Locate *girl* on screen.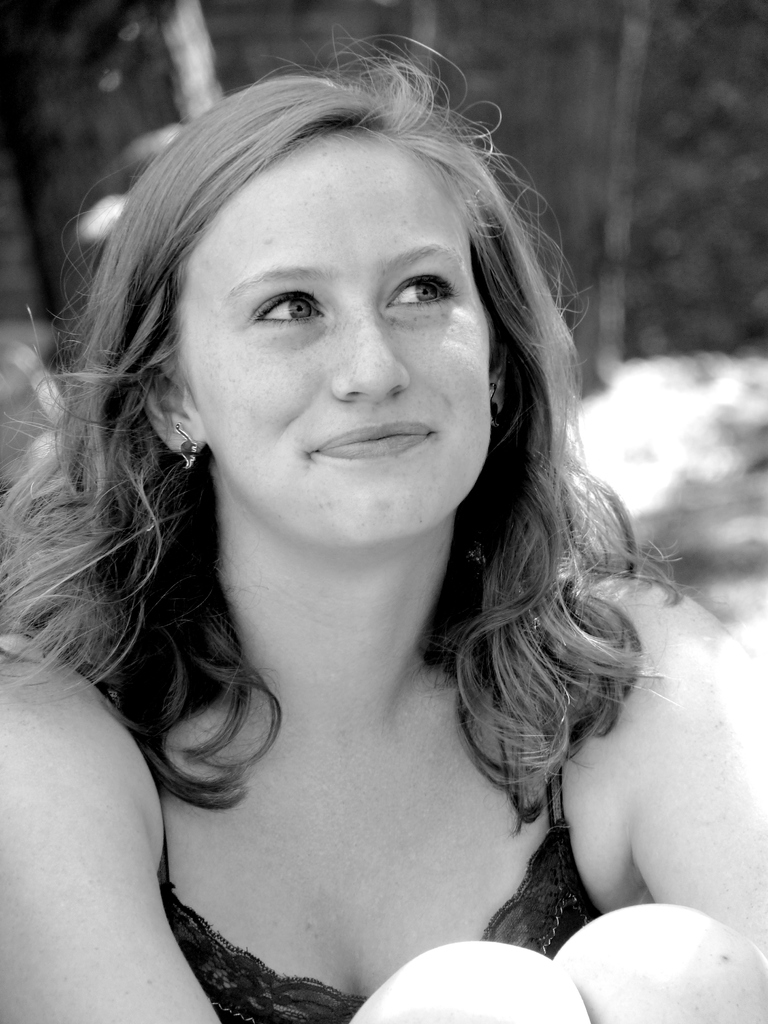
On screen at x1=0, y1=29, x2=767, y2=1023.
